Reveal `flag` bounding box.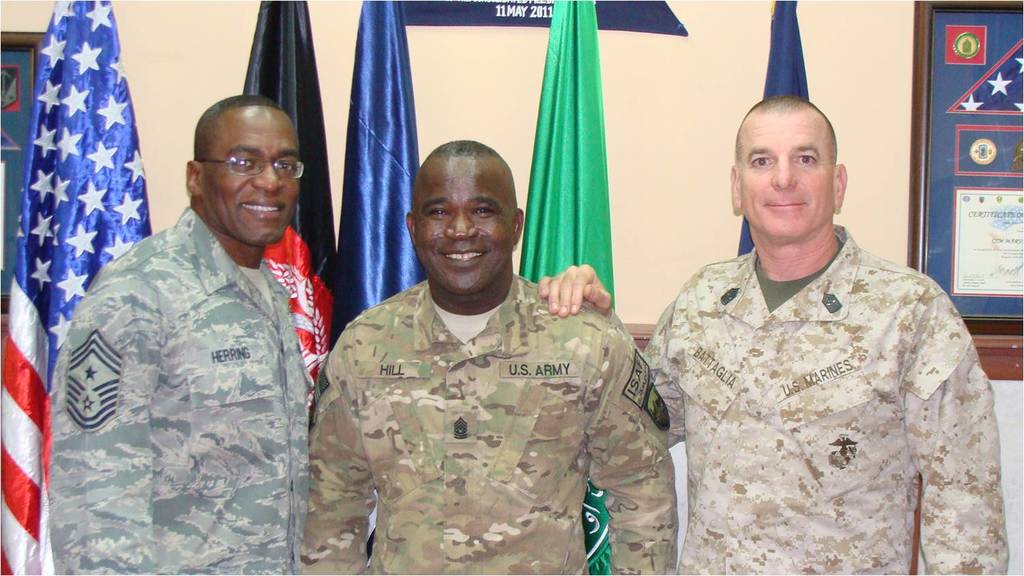
Revealed: select_region(346, 0, 441, 557).
